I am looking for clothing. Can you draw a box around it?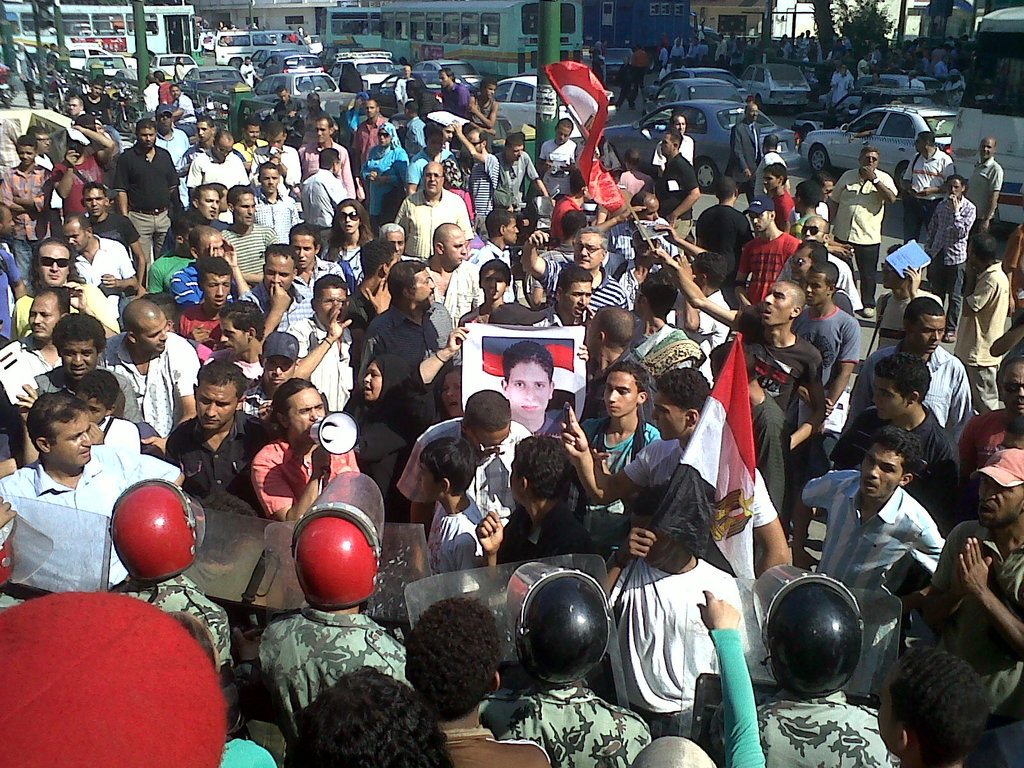
Sure, the bounding box is {"x1": 396, "y1": 186, "x2": 480, "y2": 258}.
